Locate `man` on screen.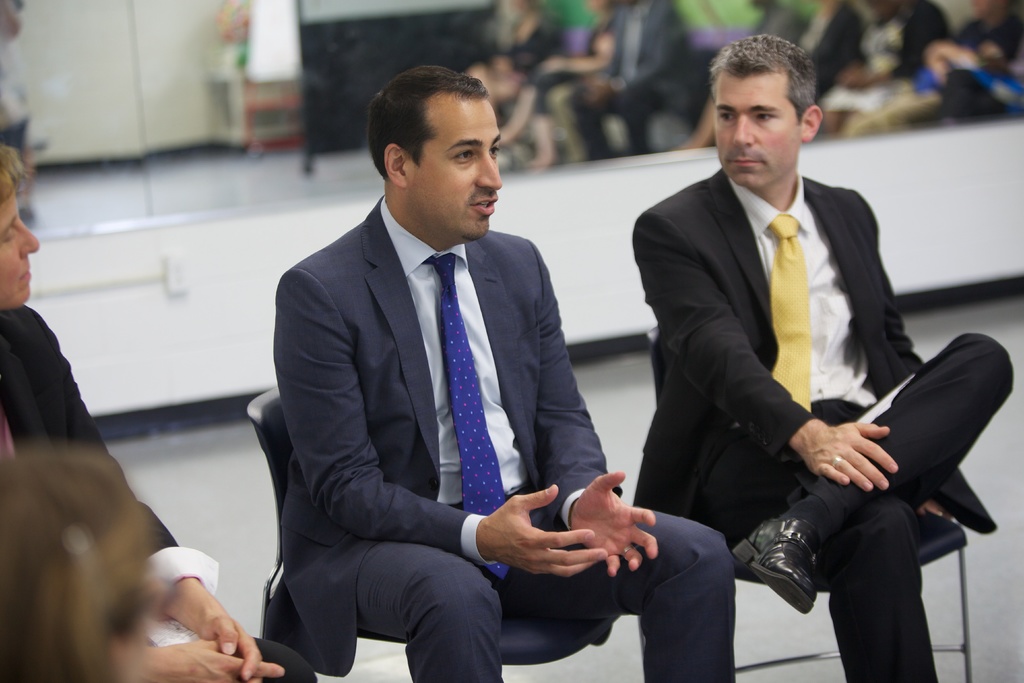
On screen at detection(0, 140, 316, 682).
